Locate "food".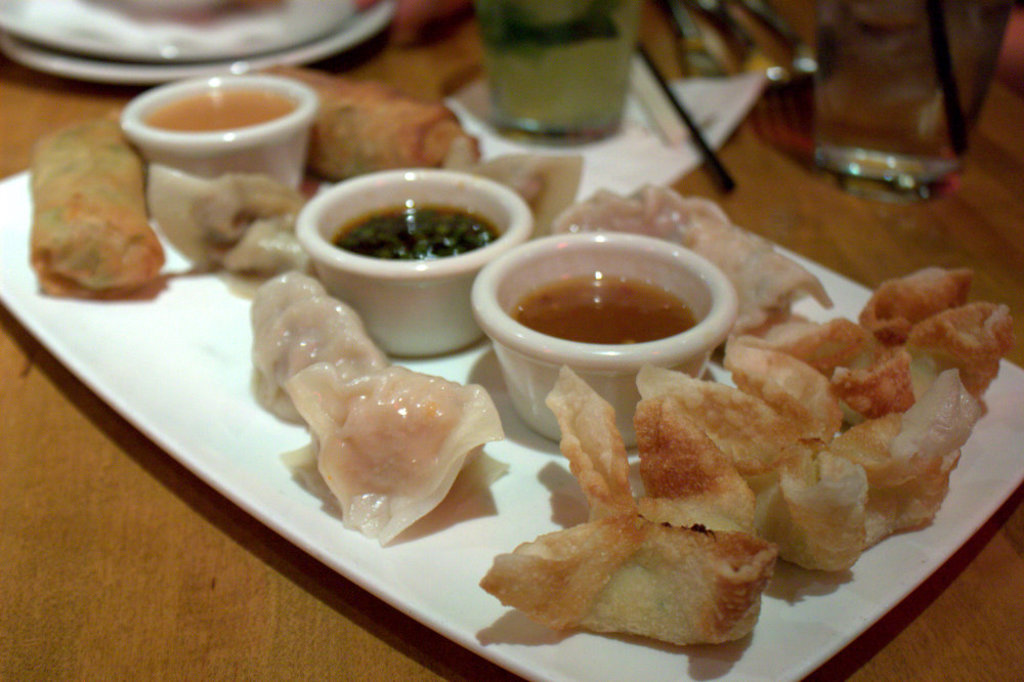
Bounding box: (243,60,482,171).
